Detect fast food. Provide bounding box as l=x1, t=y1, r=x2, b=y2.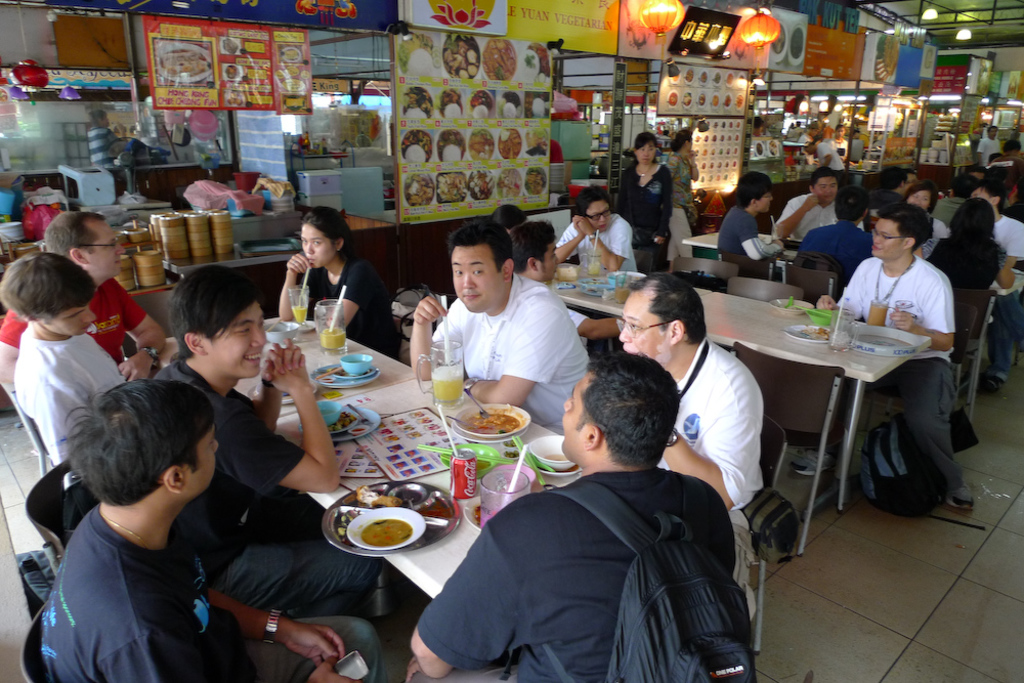
l=469, t=89, r=494, b=109.
